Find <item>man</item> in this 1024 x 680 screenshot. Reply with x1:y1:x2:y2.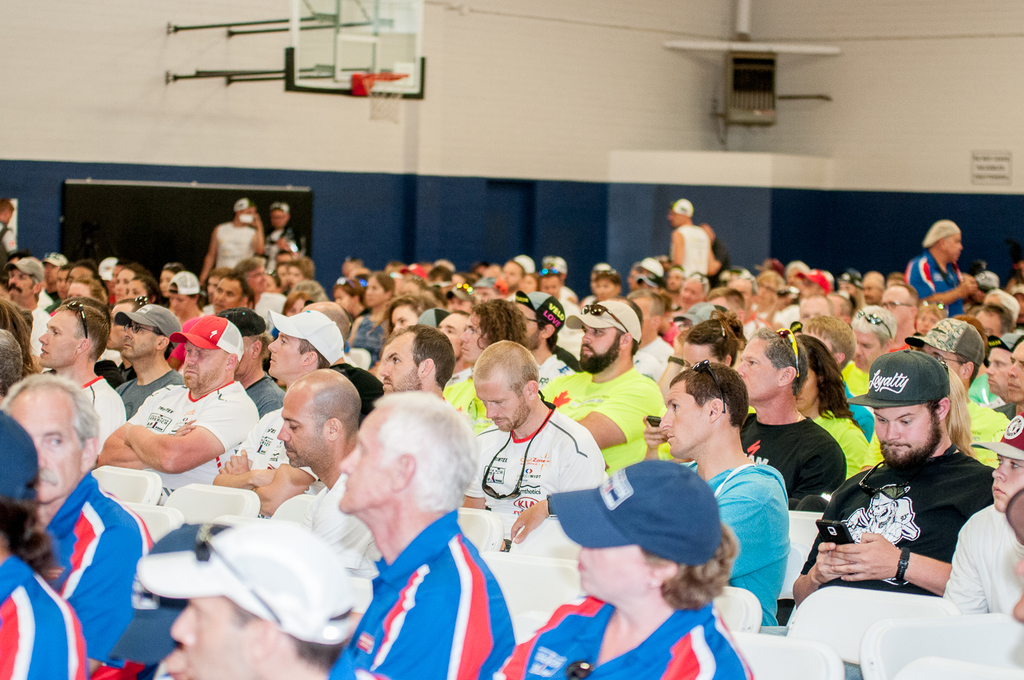
666:195:723:290.
